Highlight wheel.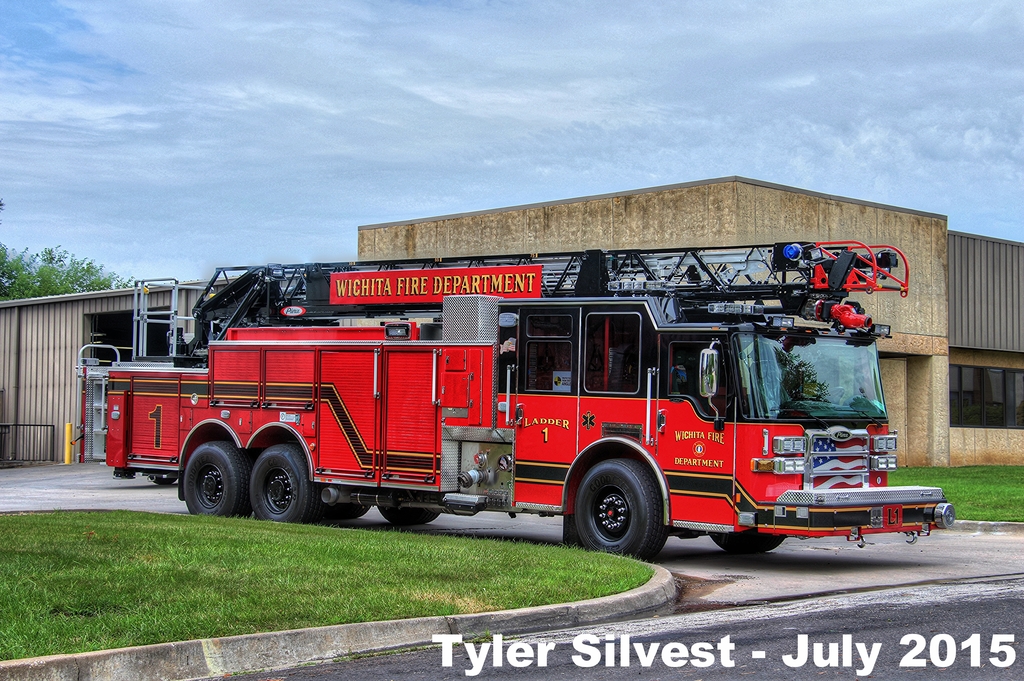
Highlighted region: 708:529:783:554.
